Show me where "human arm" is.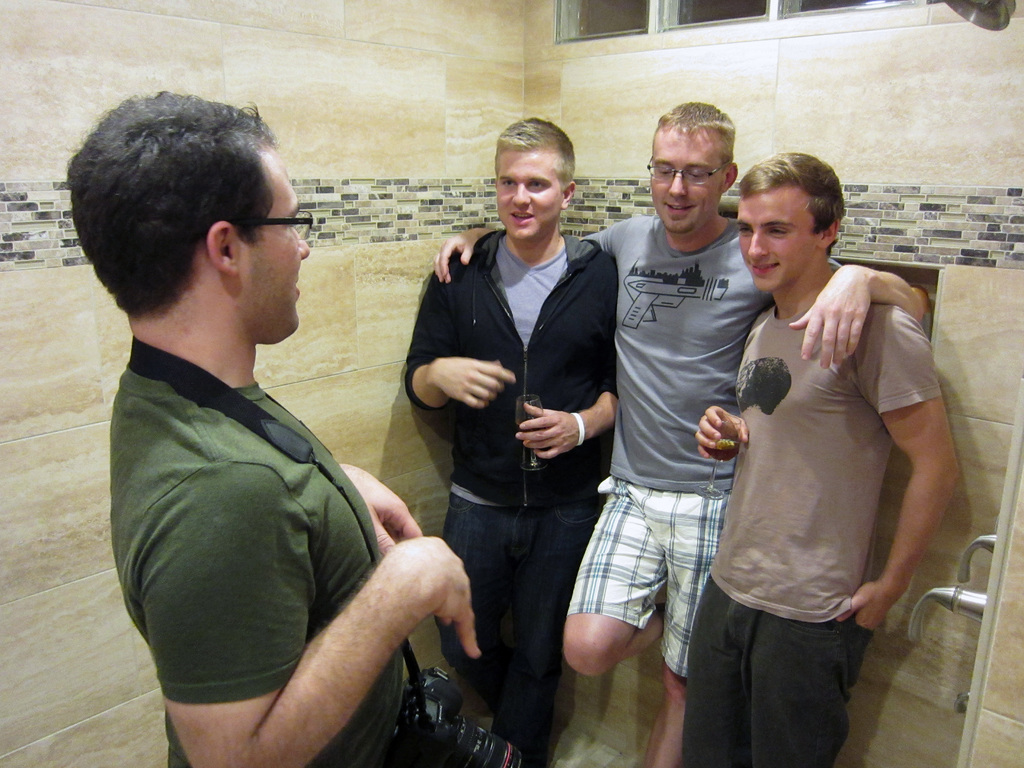
"human arm" is at {"x1": 429, "y1": 214, "x2": 628, "y2": 282}.
